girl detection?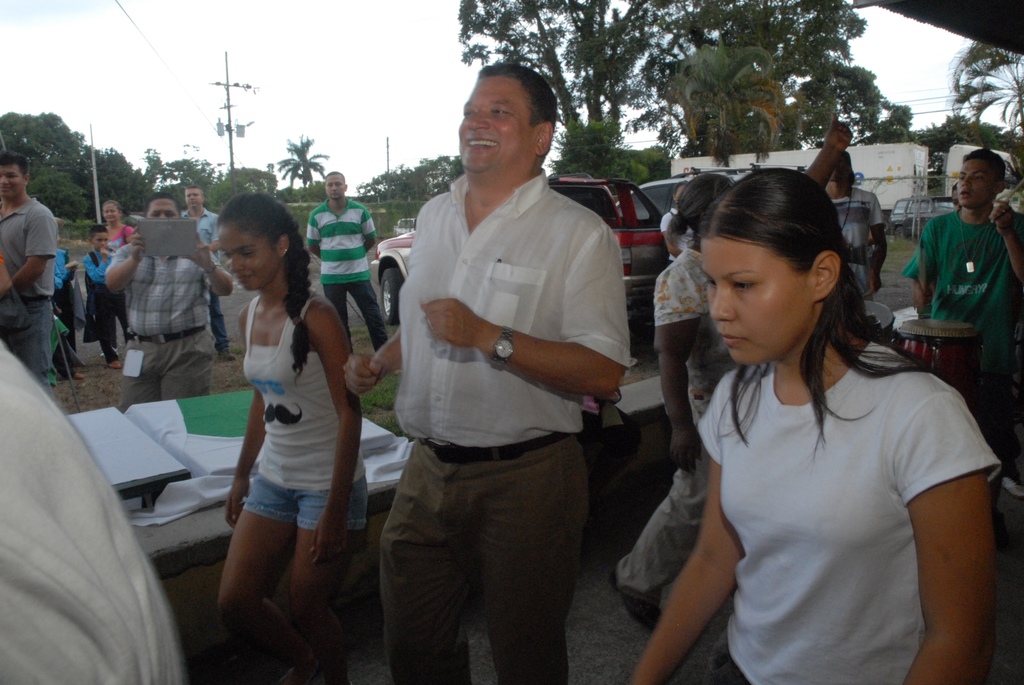
bbox(102, 199, 139, 359)
